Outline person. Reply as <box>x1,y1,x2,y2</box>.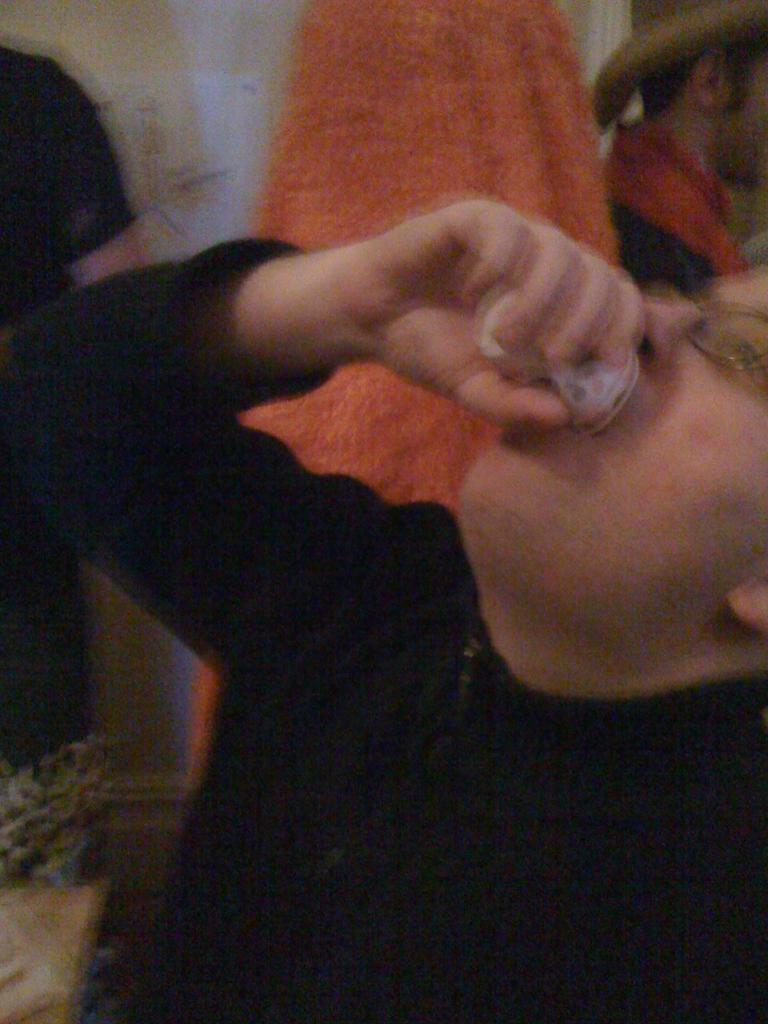
<box>0,189,767,1023</box>.
